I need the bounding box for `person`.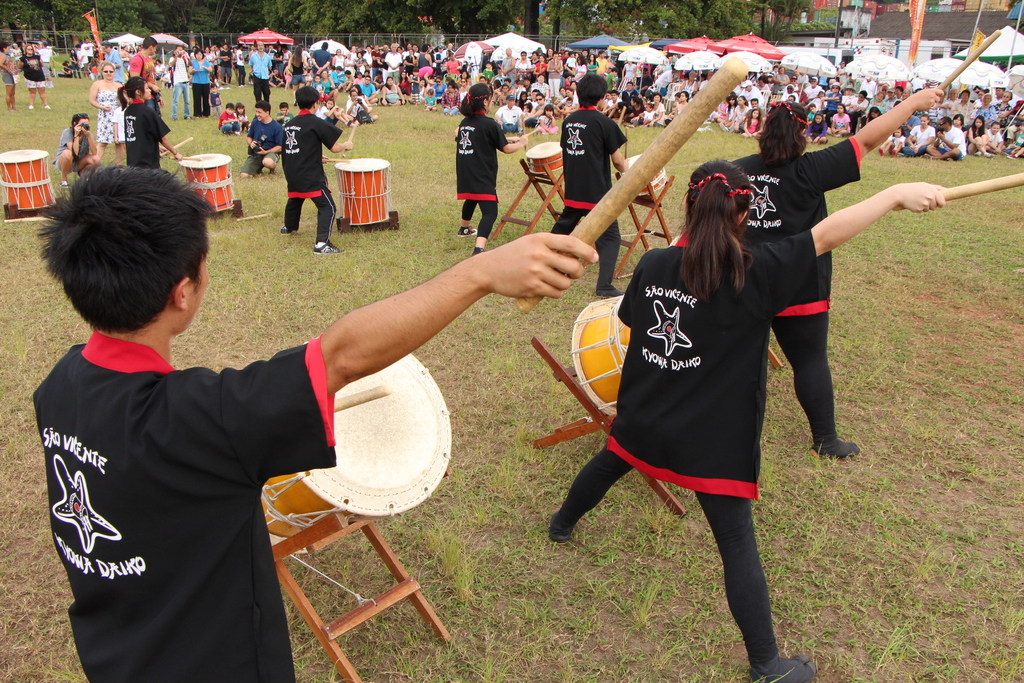
Here it is: <bbox>209, 83, 224, 115</bbox>.
